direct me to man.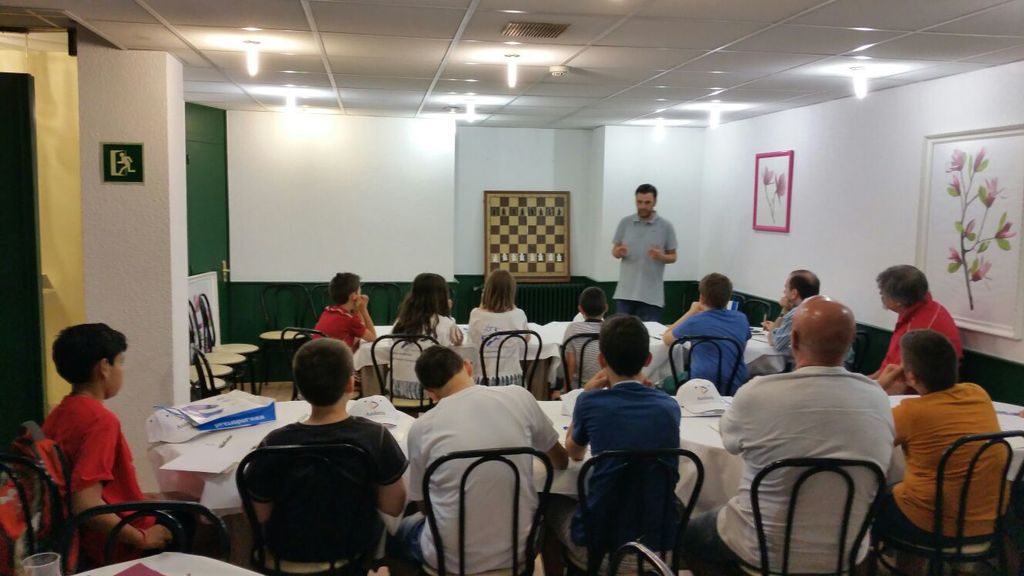
Direction: box(677, 295, 892, 575).
